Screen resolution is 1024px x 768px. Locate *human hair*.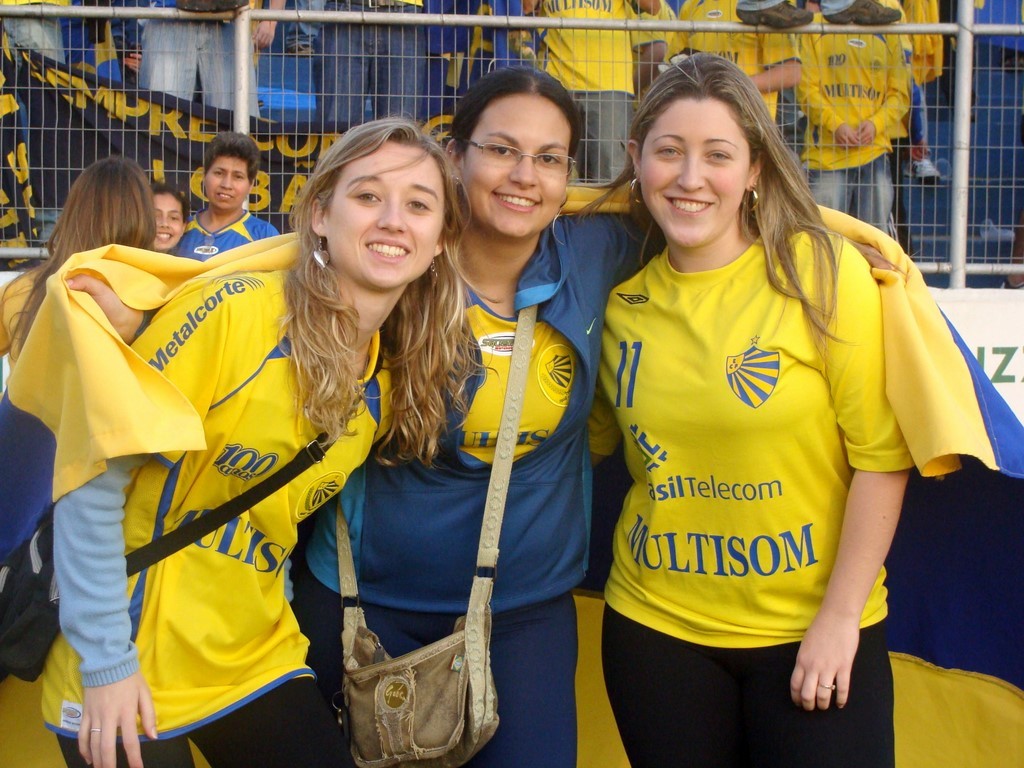
Rect(203, 129, 264, 183).
